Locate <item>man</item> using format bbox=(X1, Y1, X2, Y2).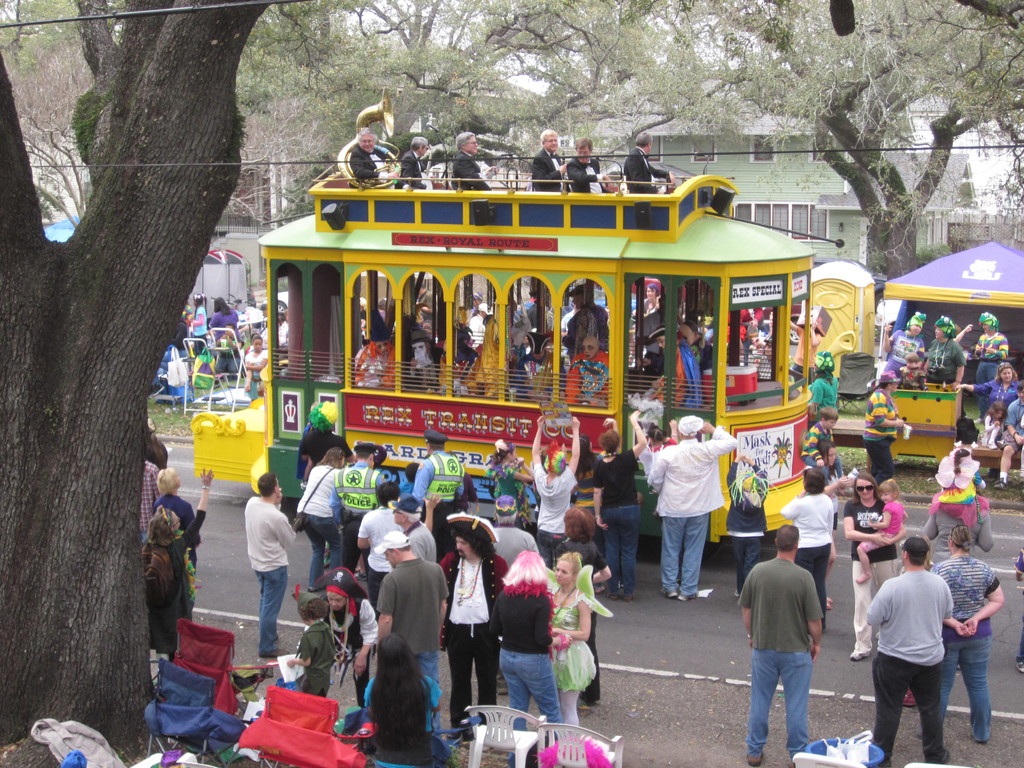
bbox=(394, 134, 442, 188).
